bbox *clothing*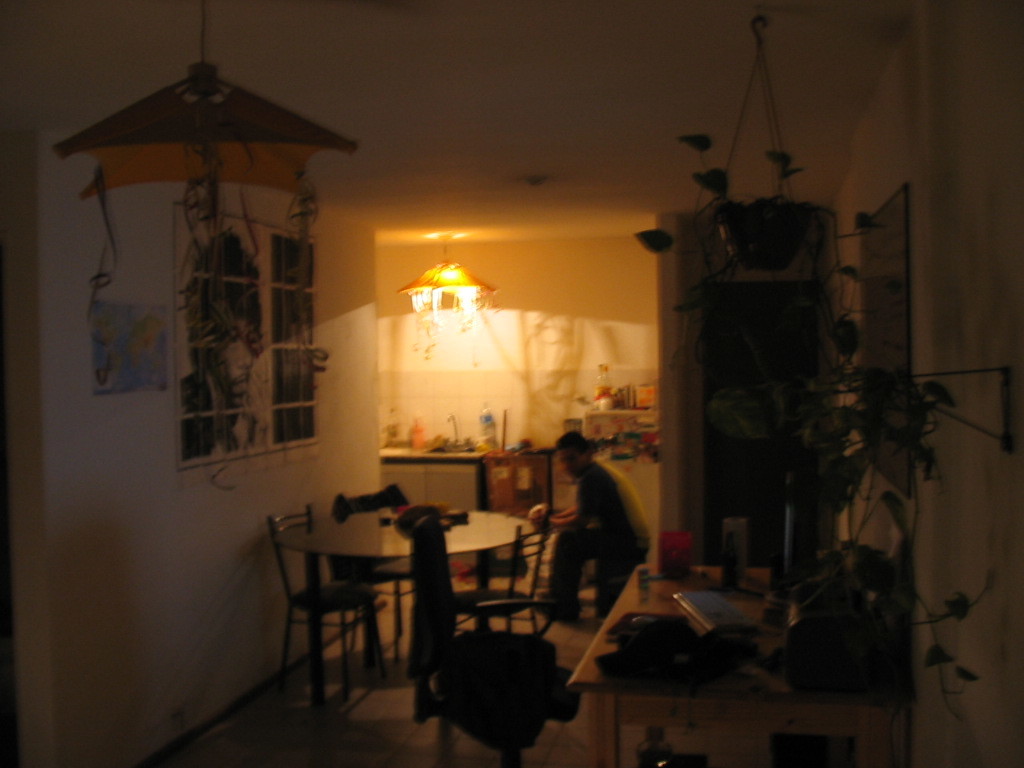
bbox(538, 428, 654, 645)
